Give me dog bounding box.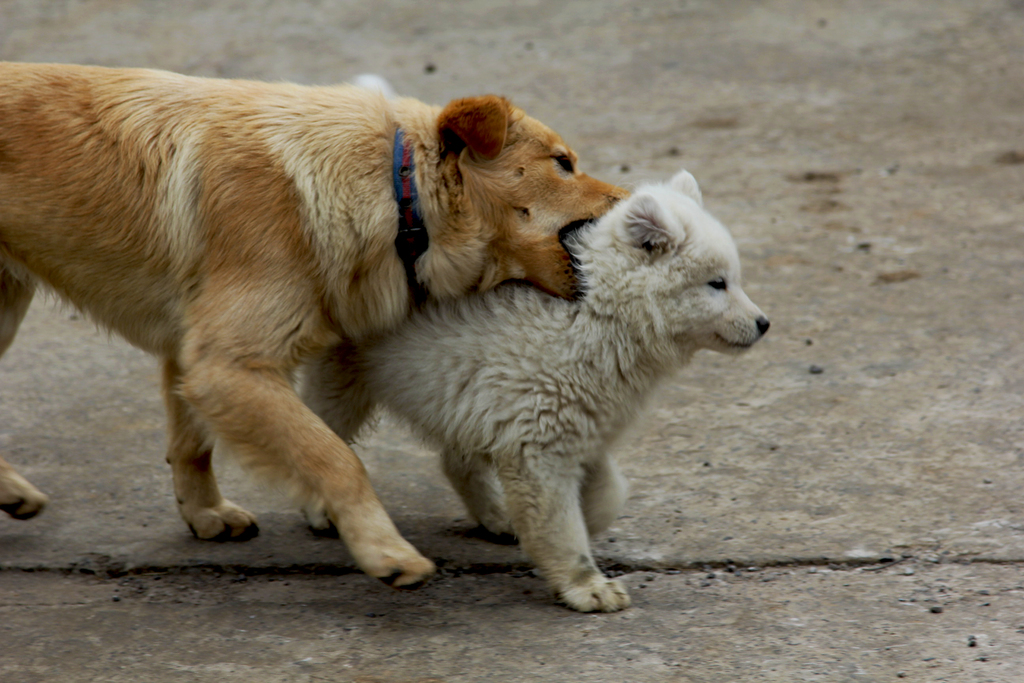
box=[289, 71, 772, 618].
